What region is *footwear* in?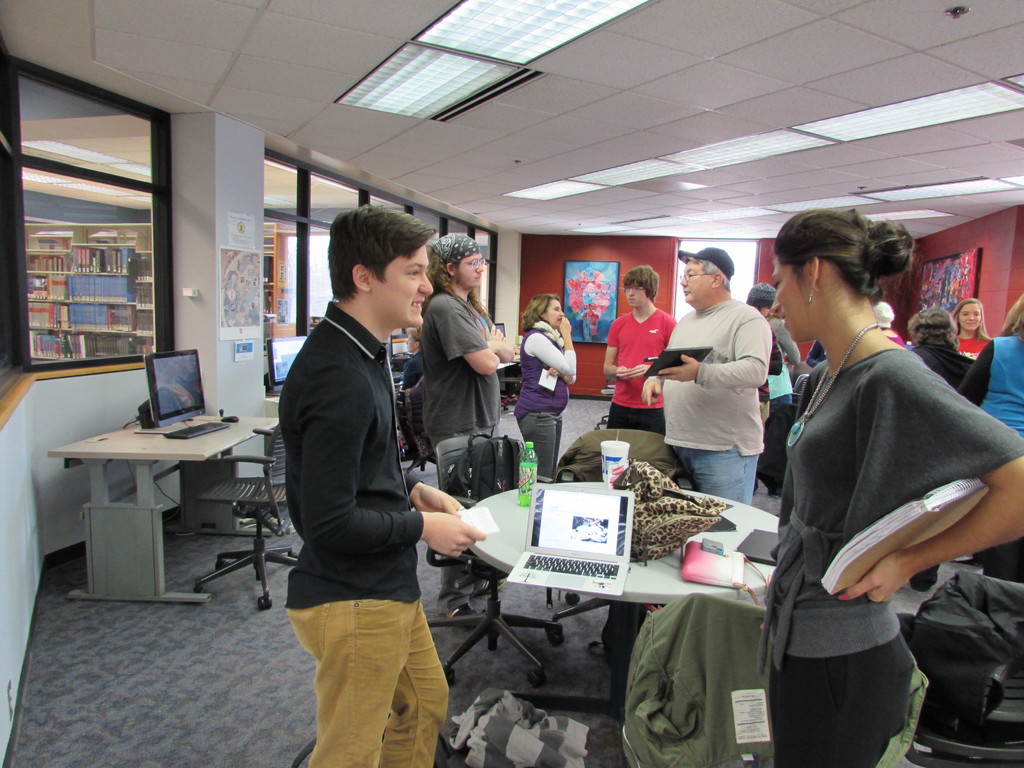
(x1=468, y1=575, x2=508, y2=596).
